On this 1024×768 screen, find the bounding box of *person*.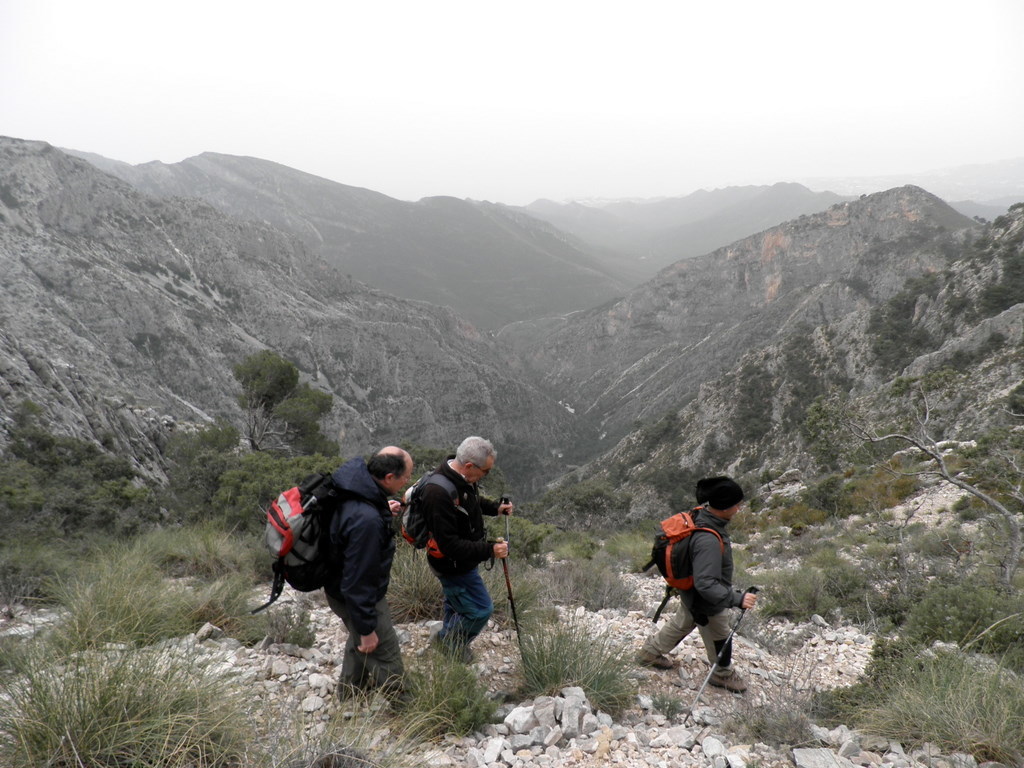
Bounding box: 308 441 421 721.
